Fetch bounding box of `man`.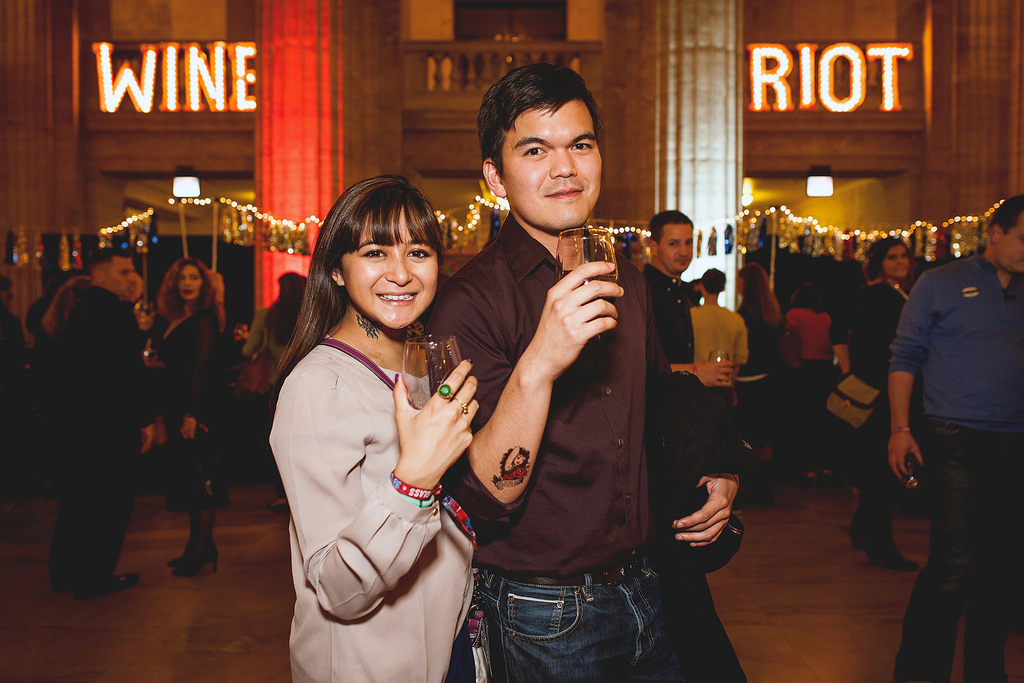
Bbox: <bbox>643, 206, 735, 411</bbox>.
